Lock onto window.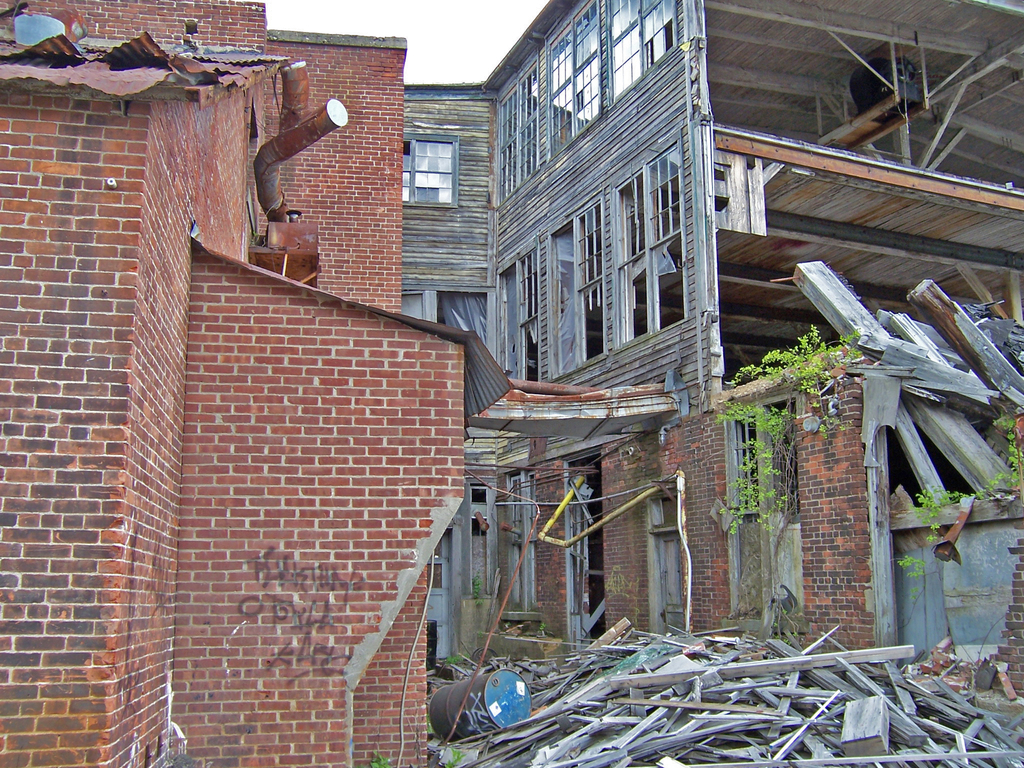
Locked: [408, 113, 463, 212].
